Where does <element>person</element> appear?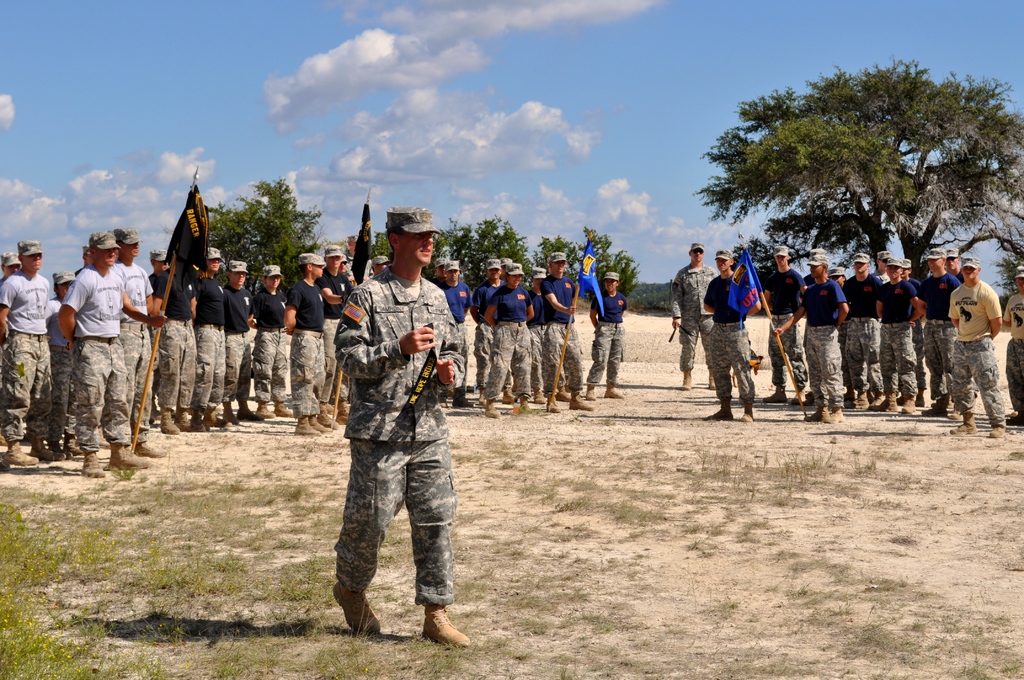
Appears at bbox=[1000, 282, 1023, 428].
